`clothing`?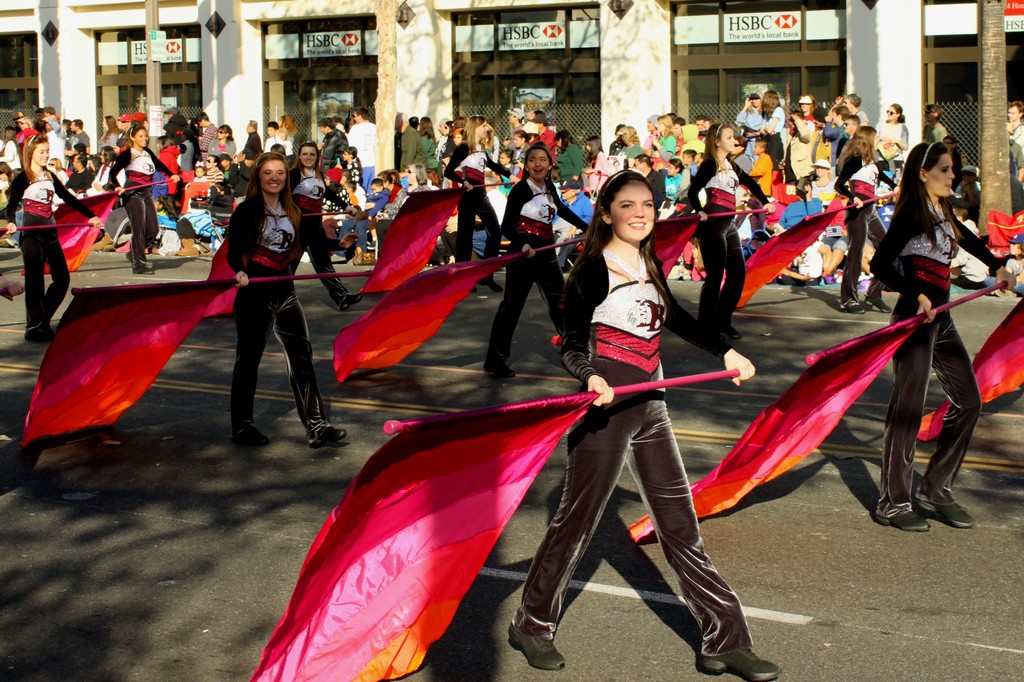
[449, 141, 467, 173]
